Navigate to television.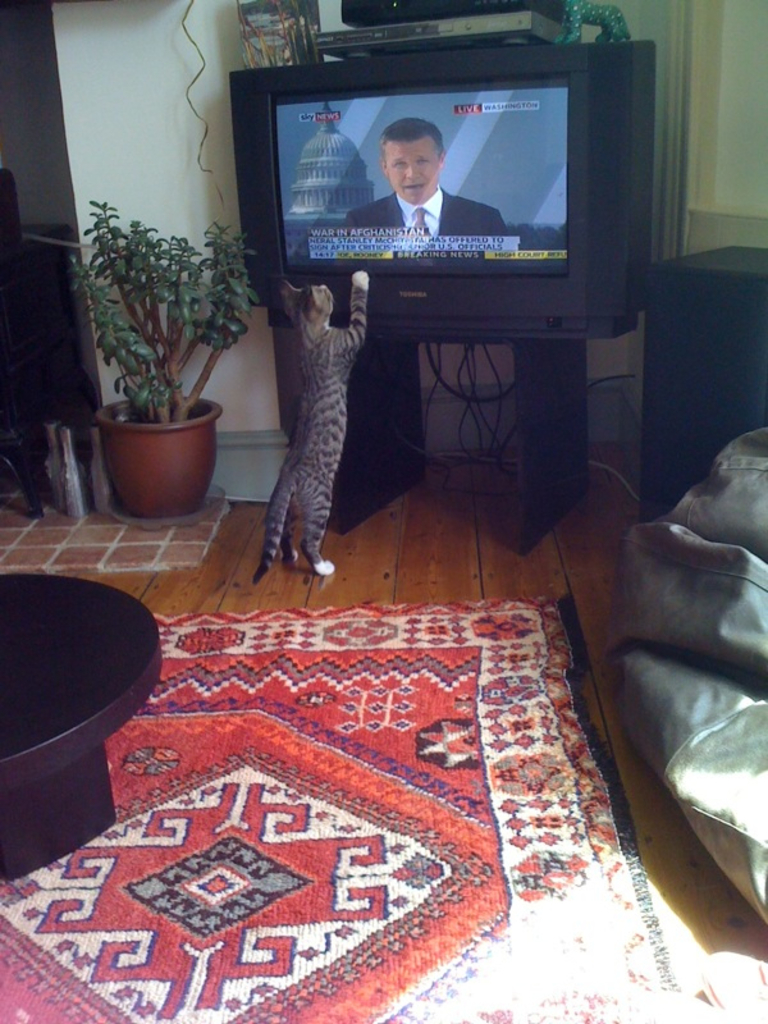
Navigation target: {"left": 230, "top": 40, "right": 655, "bottom": 338}.
